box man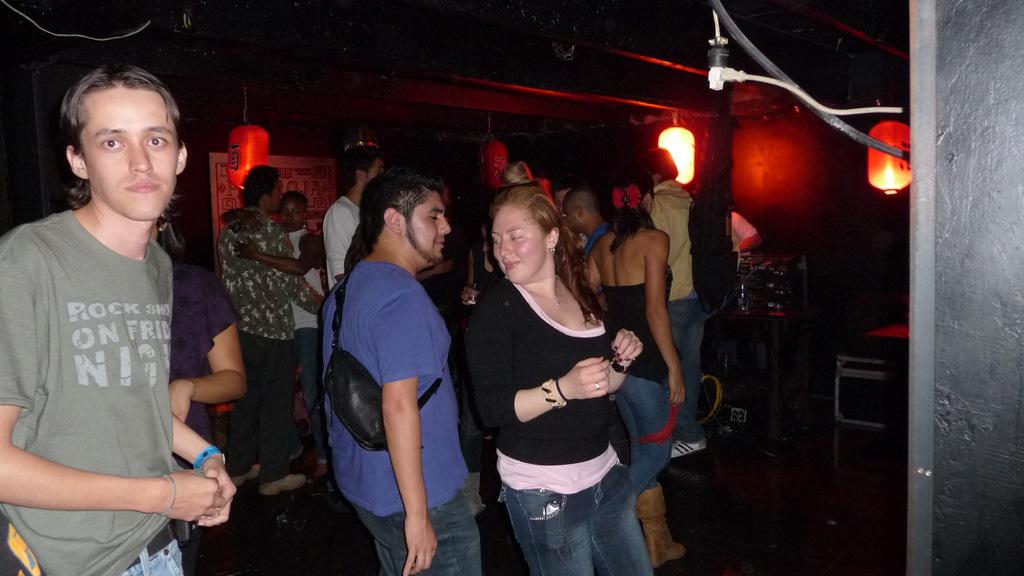
(315, 148, 382, 305)
